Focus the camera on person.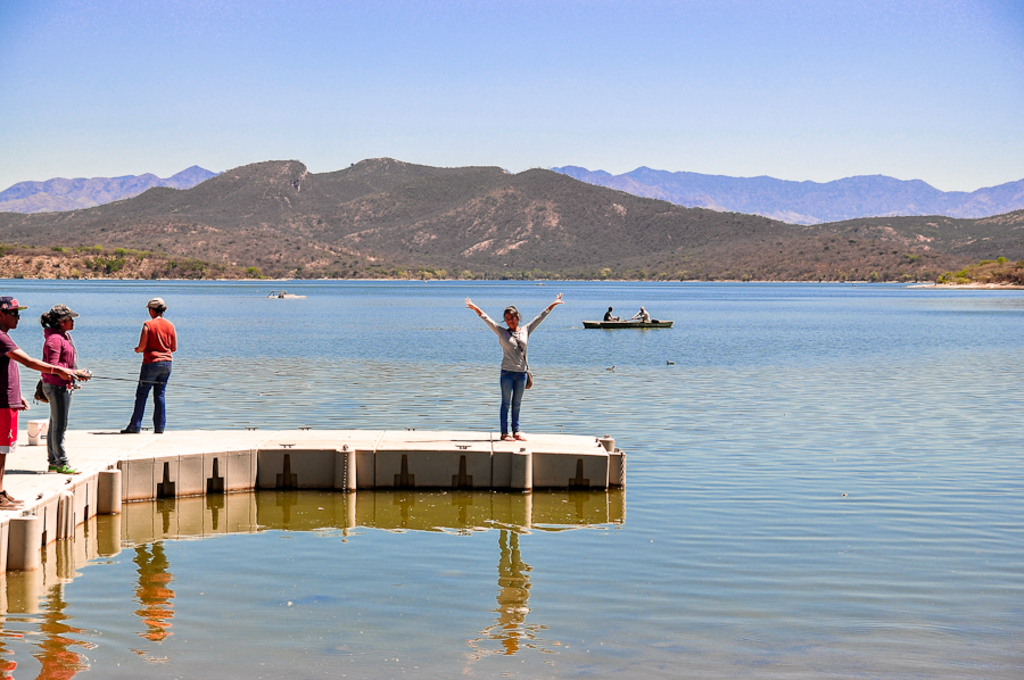
Focus region: detection(30, 302, 97, 478).
